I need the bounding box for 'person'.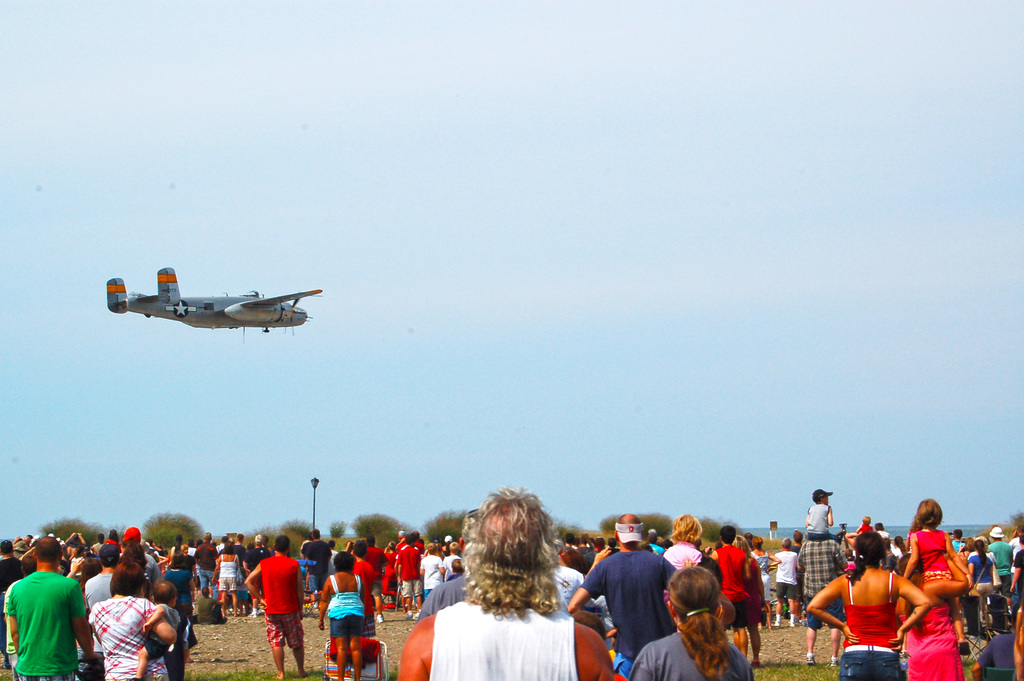
Here it is: BBox(795, 529, 796, 549).
